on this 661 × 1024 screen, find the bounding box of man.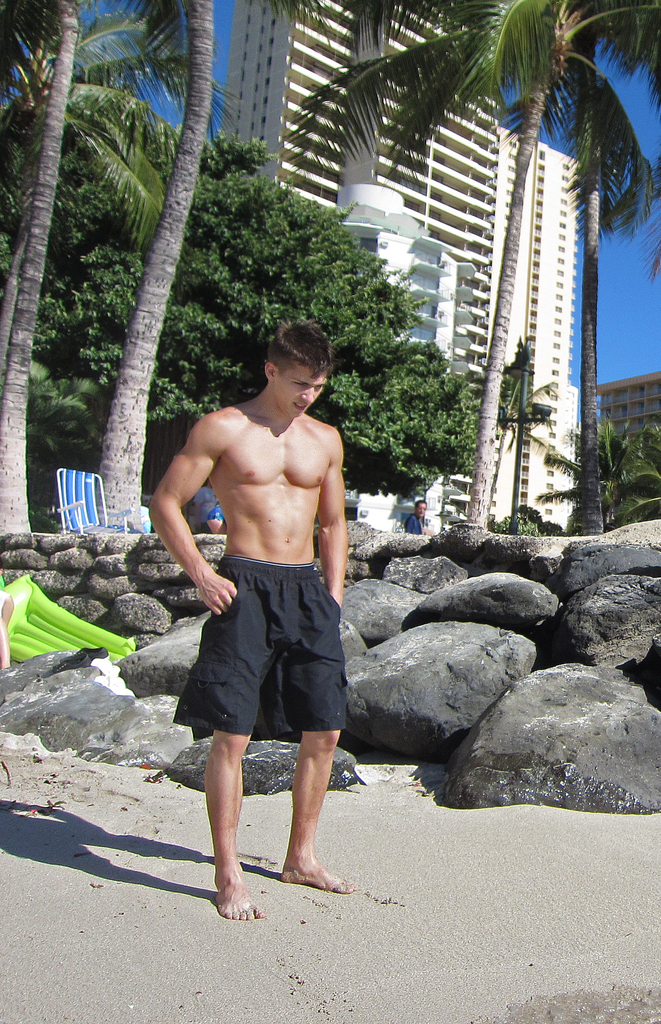
Bounding box: 405 500 427 533.
